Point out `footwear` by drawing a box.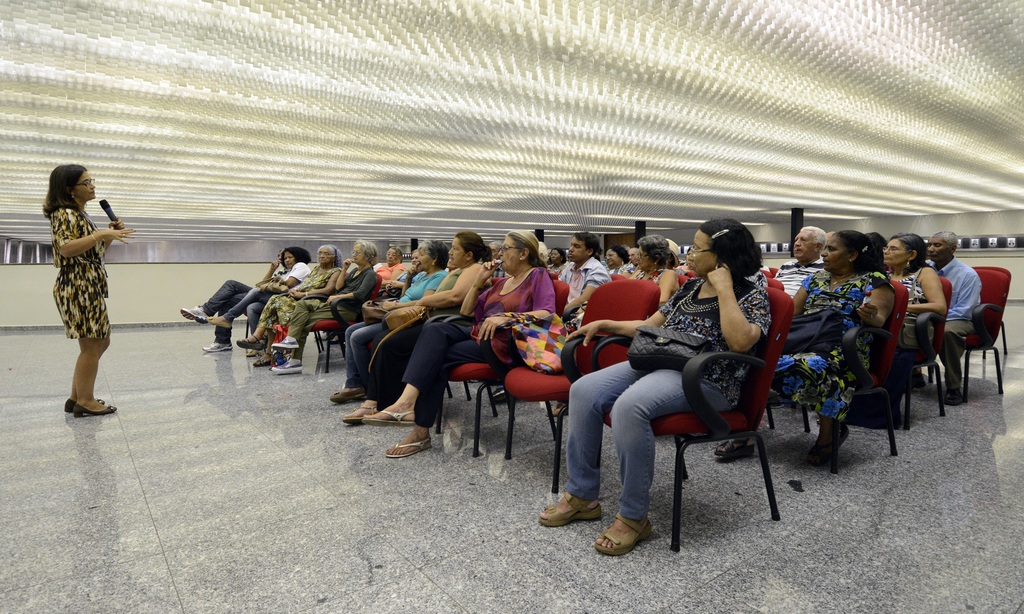
537:490:601:526.
